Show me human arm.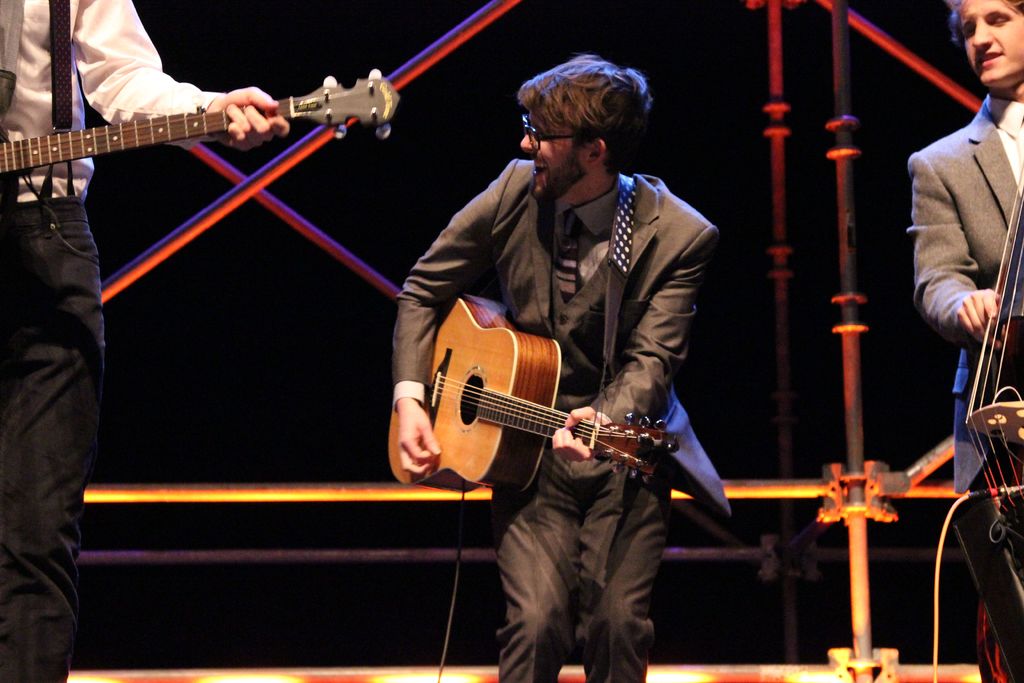
human arm is here: <region>394, 162, 518, 479</region>.
